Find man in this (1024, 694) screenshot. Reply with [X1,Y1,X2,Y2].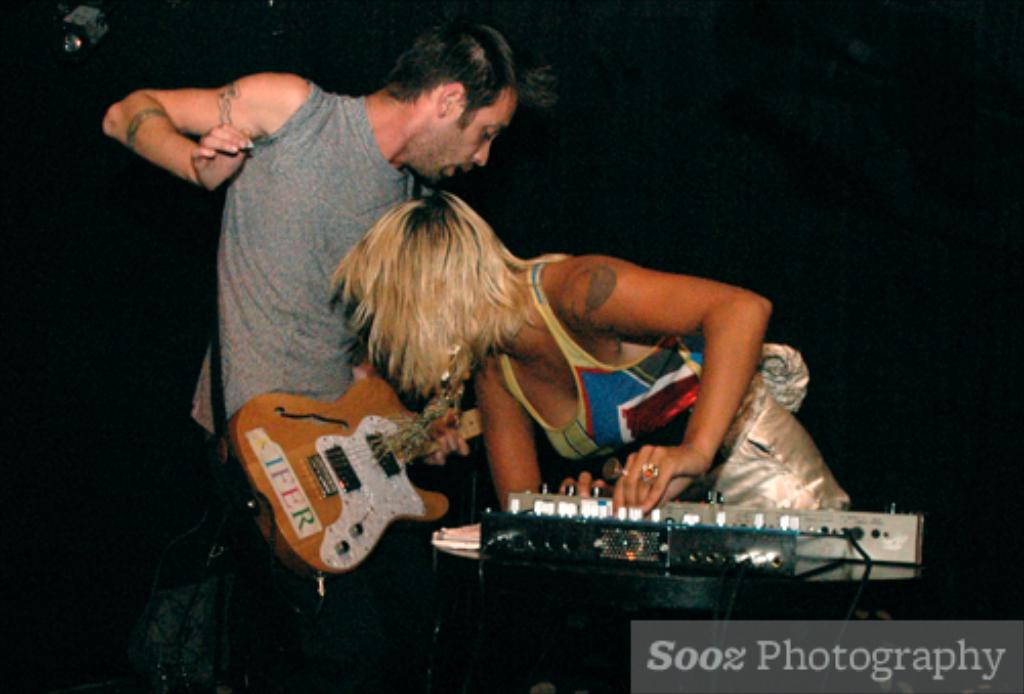
[104,66,549,475].
